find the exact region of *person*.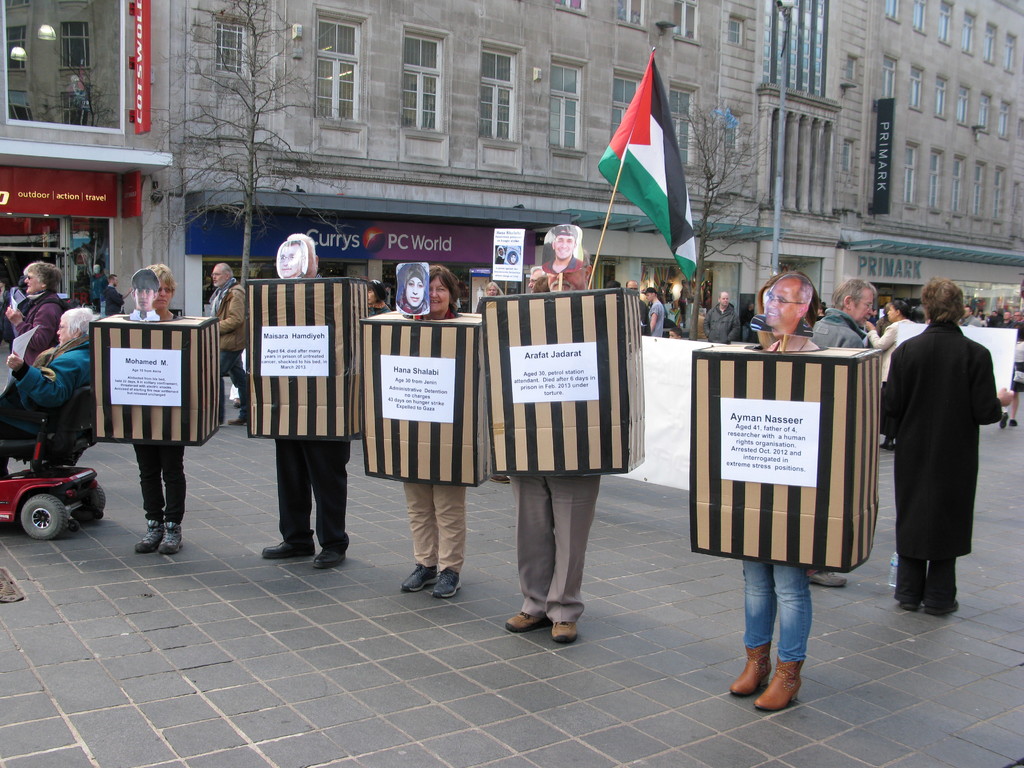
Exact region: (x1=701, y1=288, x2=742, y2=346).
